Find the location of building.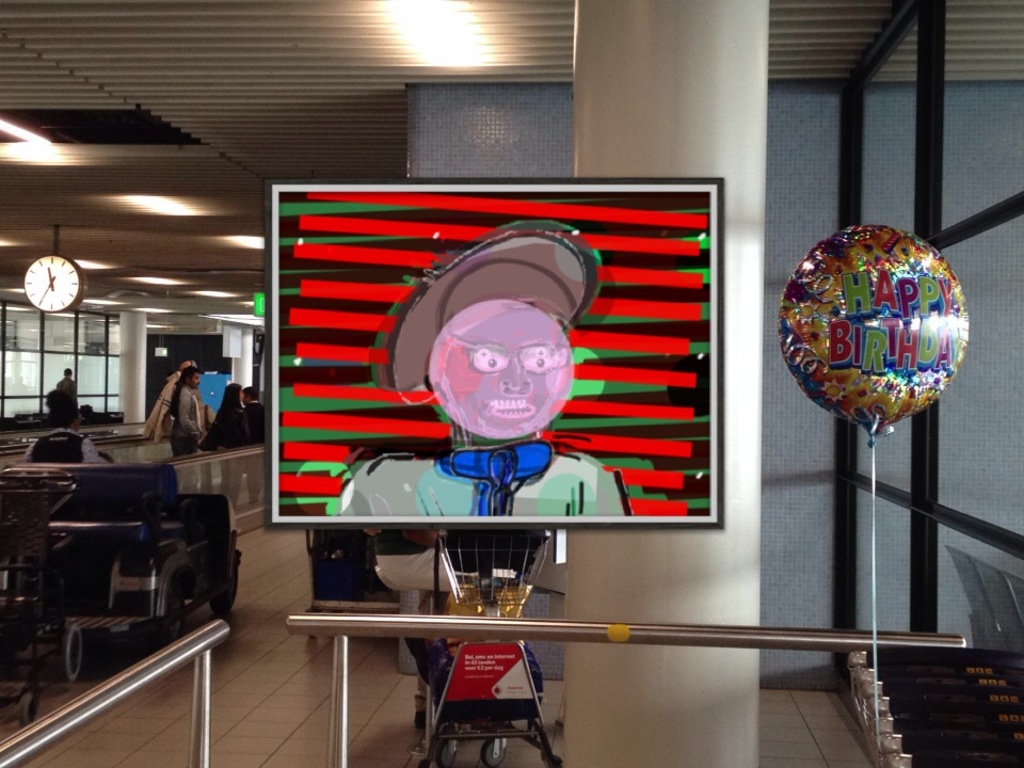
Location: rect(0, 0, 1023, 767).
